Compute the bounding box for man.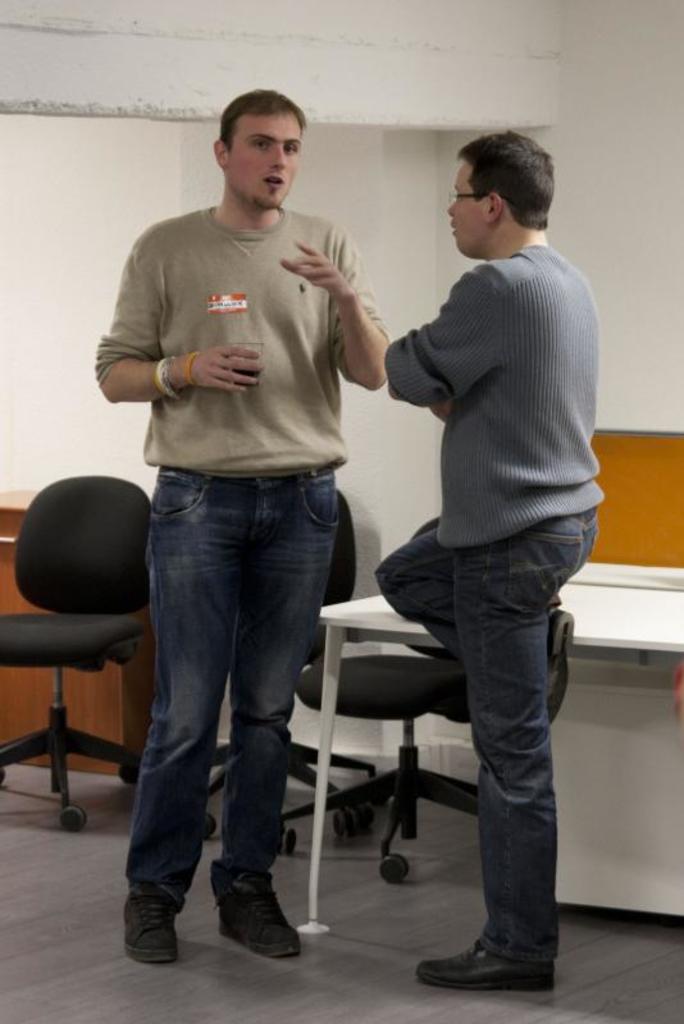
l=87, t=97, r=407, b=934.
